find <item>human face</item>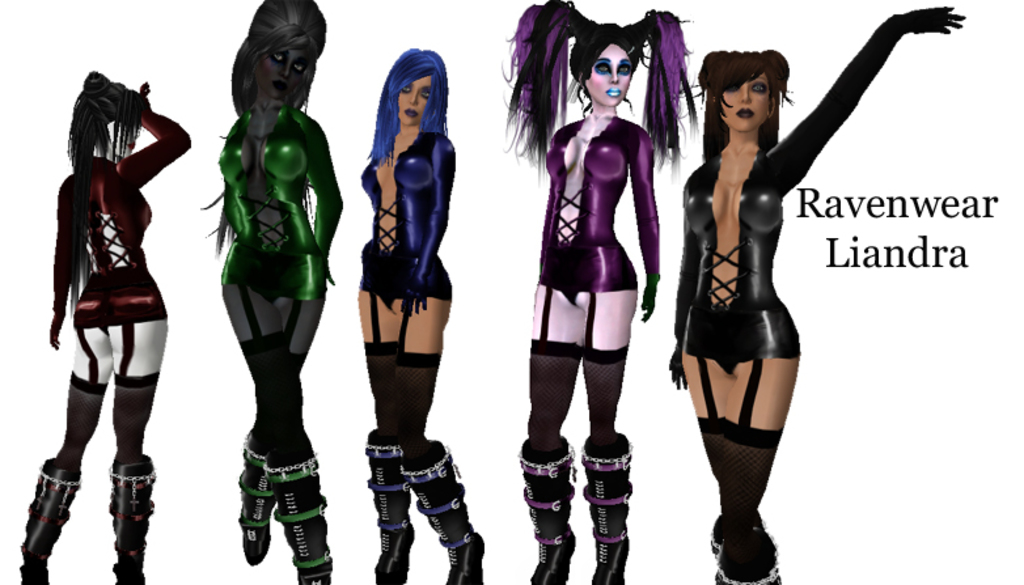
Rect(395, 72, 437, 120)
